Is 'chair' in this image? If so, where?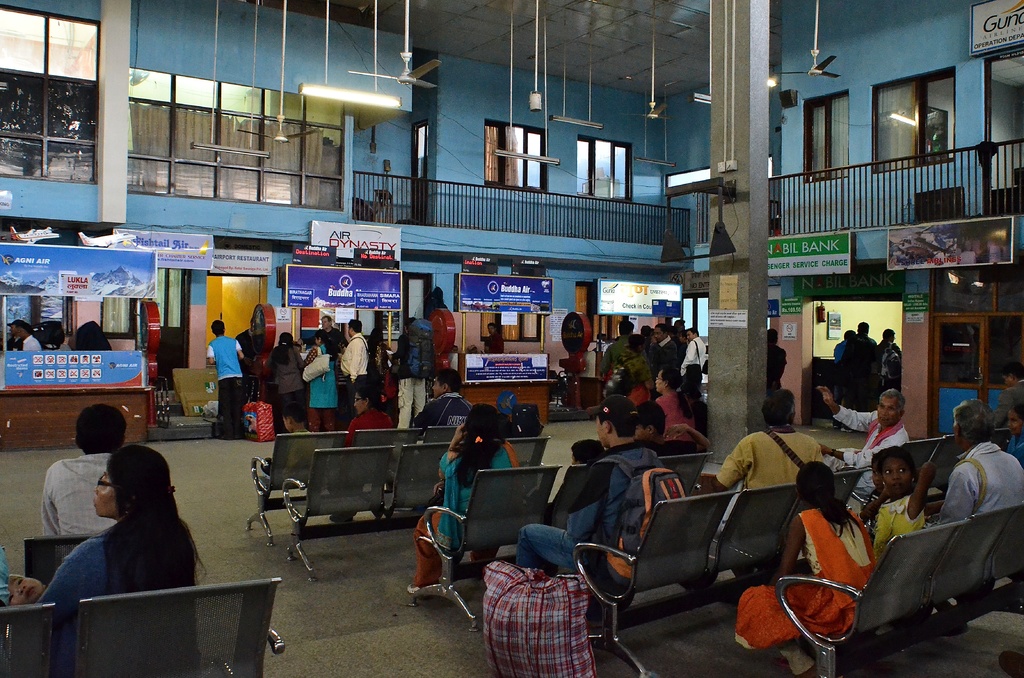
Yes, at [left=575, top=492, right=735, bottom=677].
